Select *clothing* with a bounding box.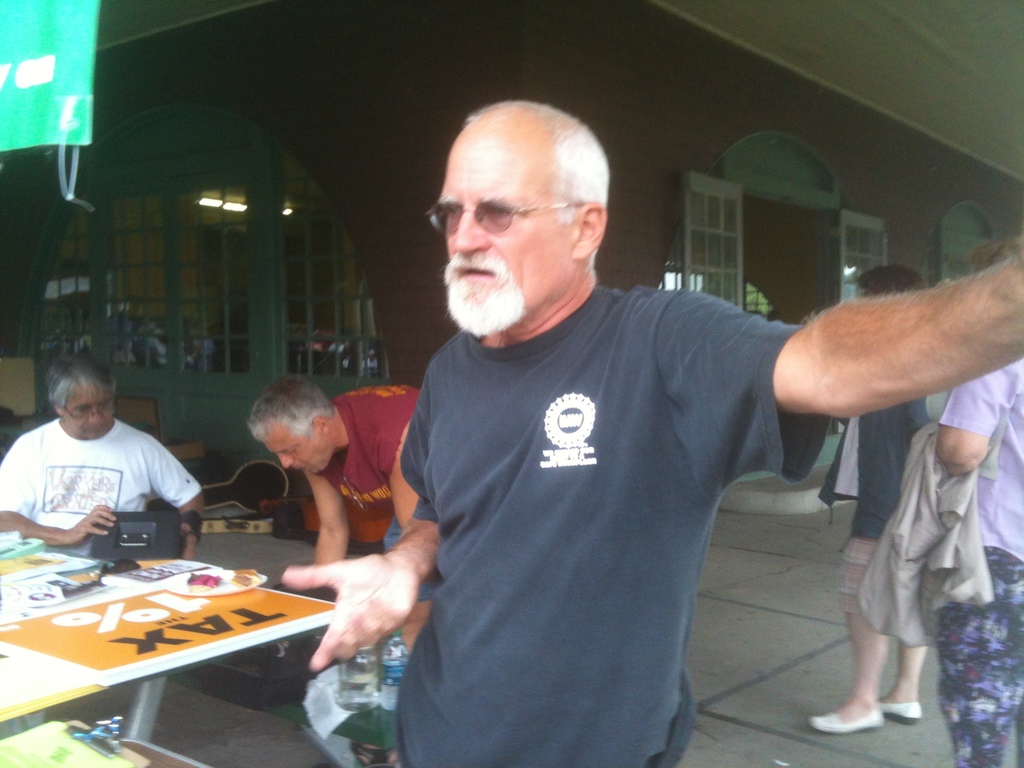
324,381,424,517.
